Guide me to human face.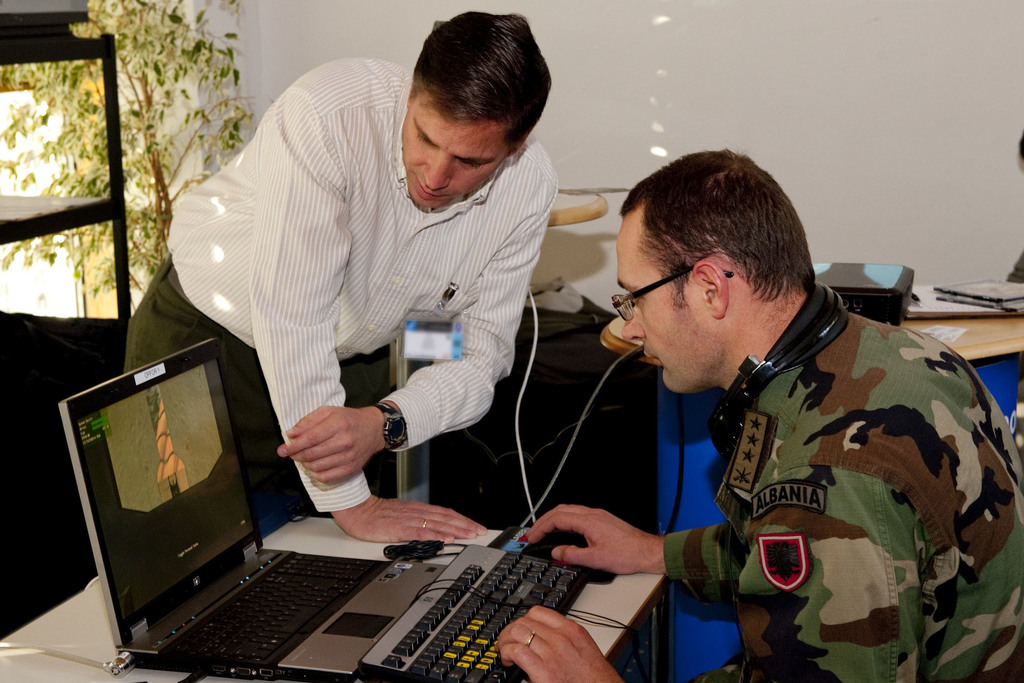
Guidance: <bbox>404, 86, 509, 213</bbox>.
